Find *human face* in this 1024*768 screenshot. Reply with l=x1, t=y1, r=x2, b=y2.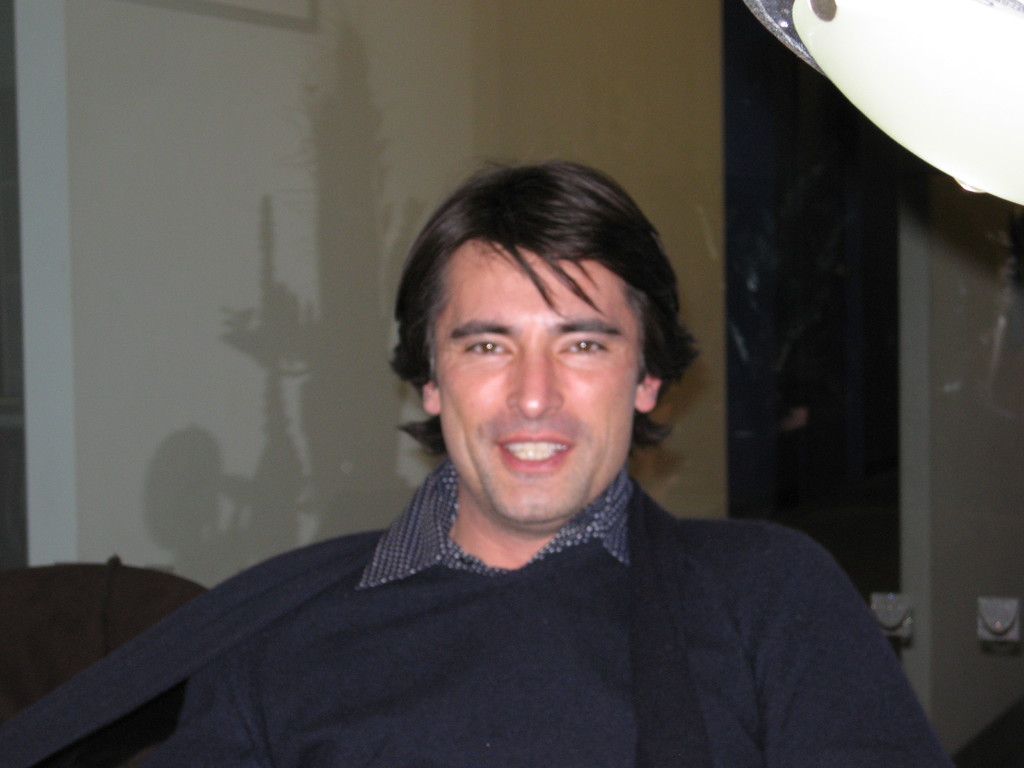
l=438, t=245, r=637, b=531.
